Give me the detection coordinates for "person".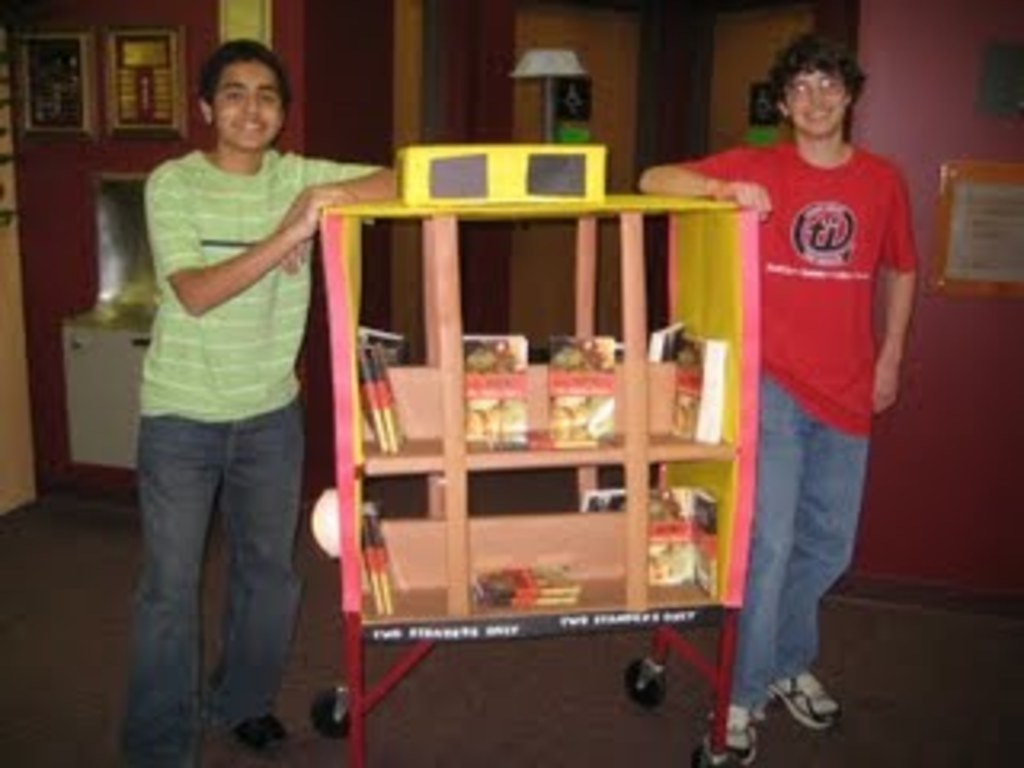
[634, 32, 915, 765].
